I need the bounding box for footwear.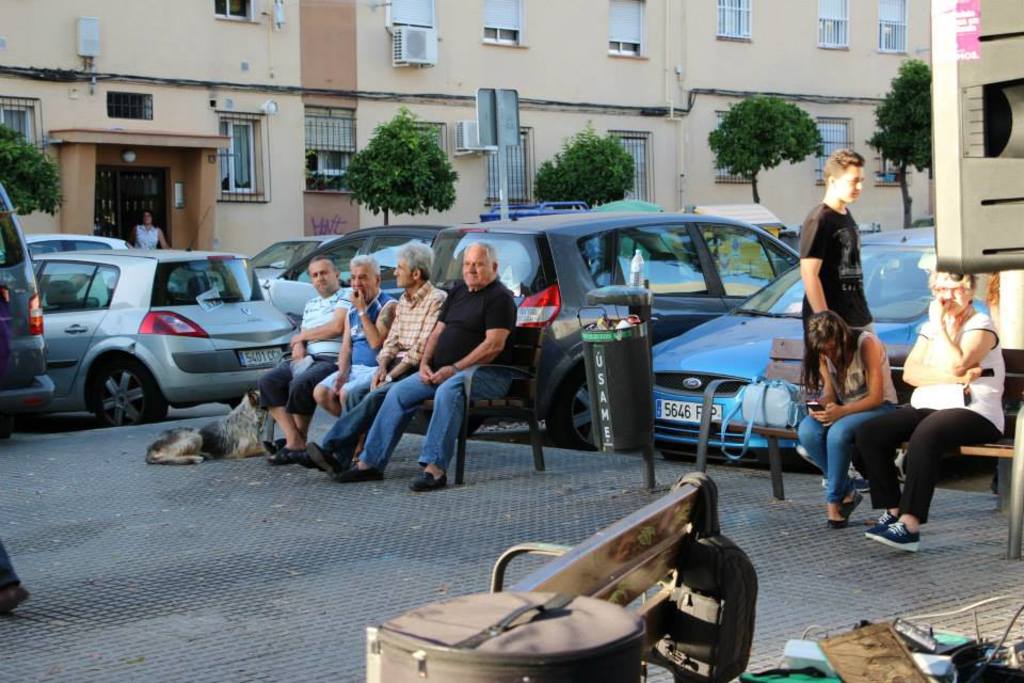
Here it is: [305, 439, 339, 475].
